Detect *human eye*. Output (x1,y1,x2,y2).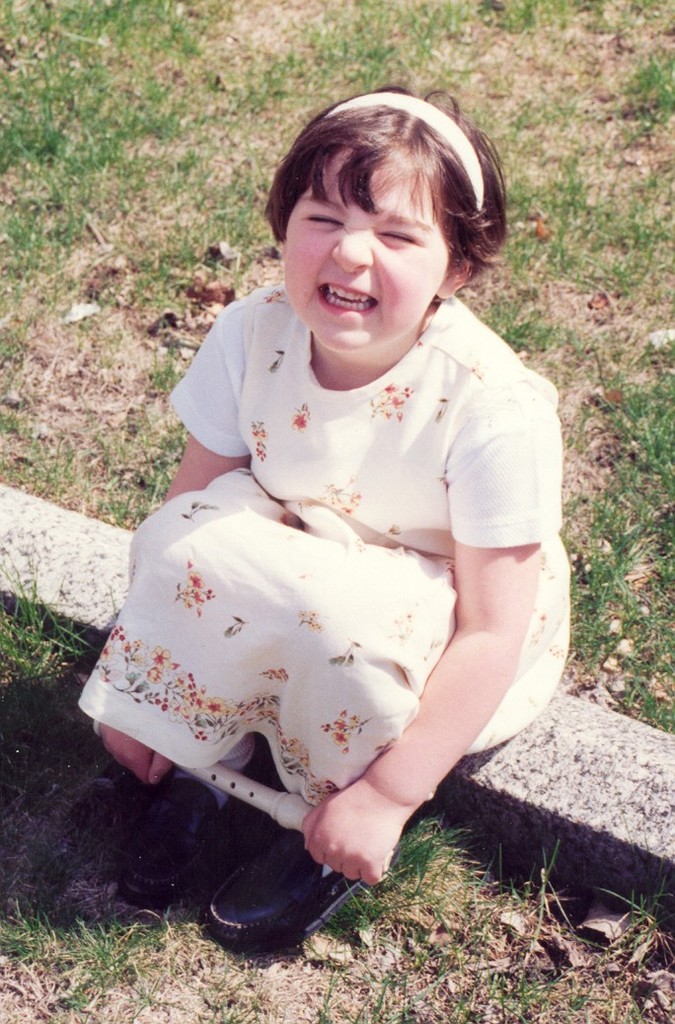
(372,225,432,249).
